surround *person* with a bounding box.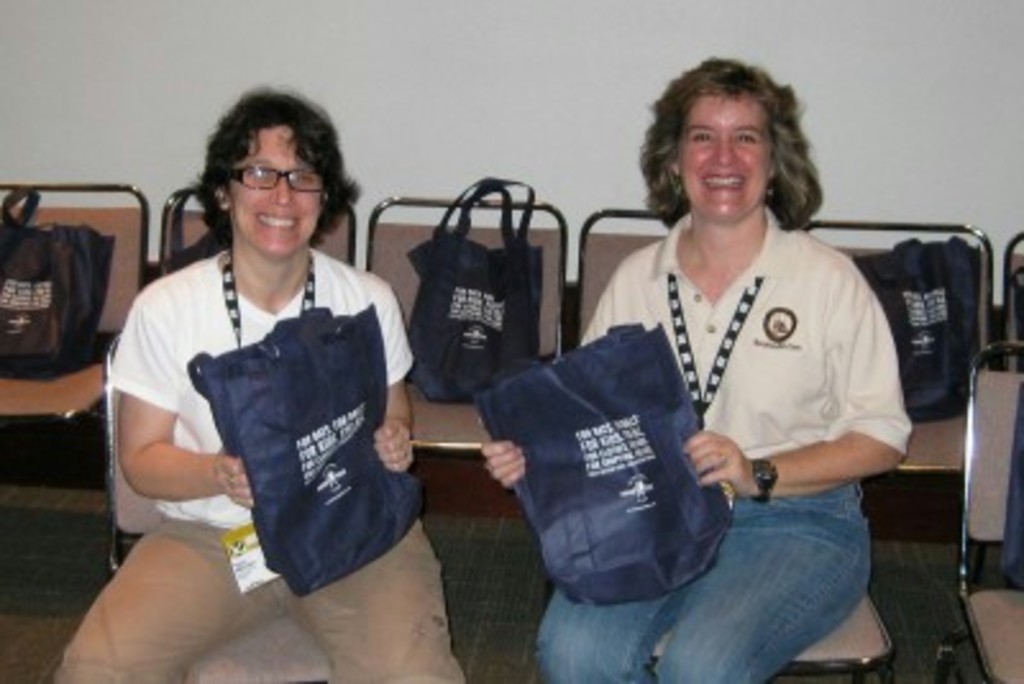
[474,49,916,681].
